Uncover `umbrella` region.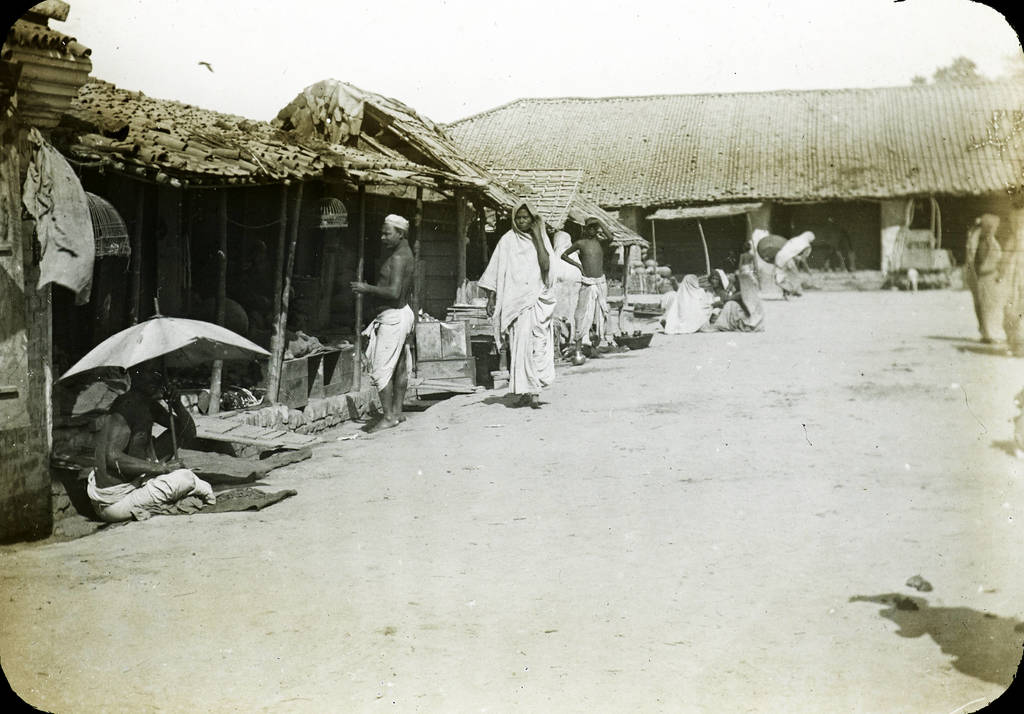
Uncovered: bbox=(54, 298, 273, 458).
